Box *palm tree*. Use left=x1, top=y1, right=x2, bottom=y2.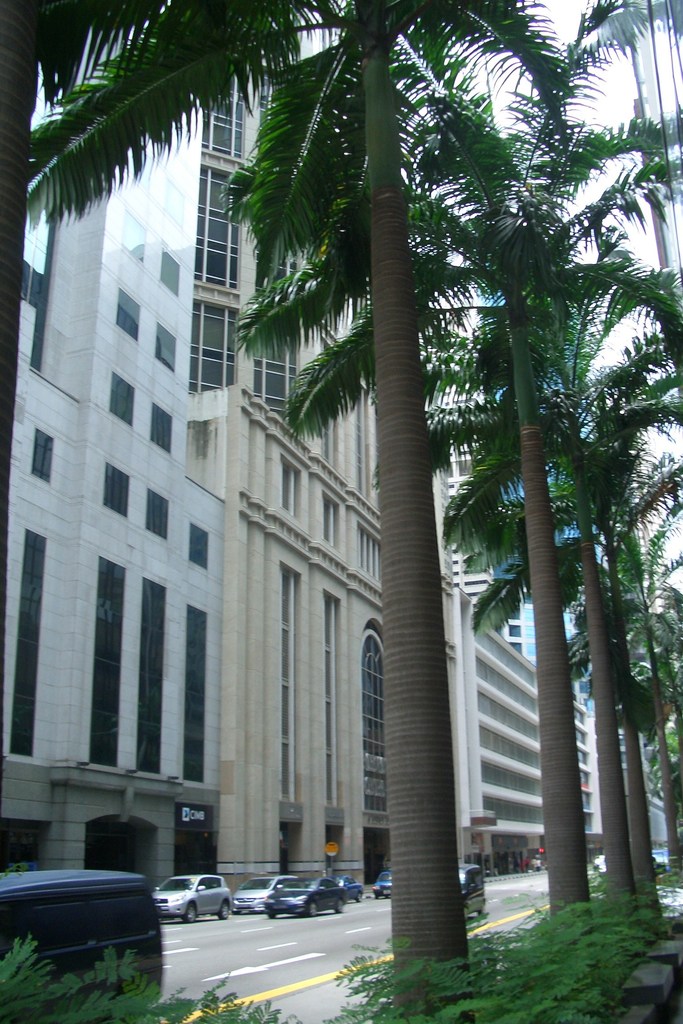
left=555, top=463, right=668, bottom=892.
